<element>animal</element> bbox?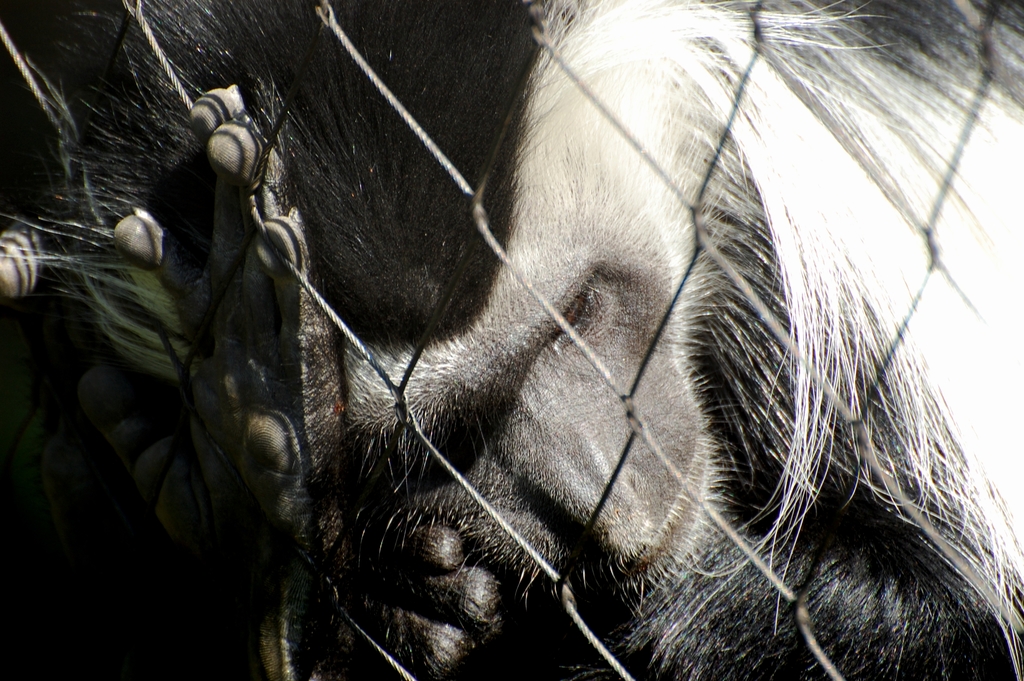
bbox=(10, 0, 1023, 679)
